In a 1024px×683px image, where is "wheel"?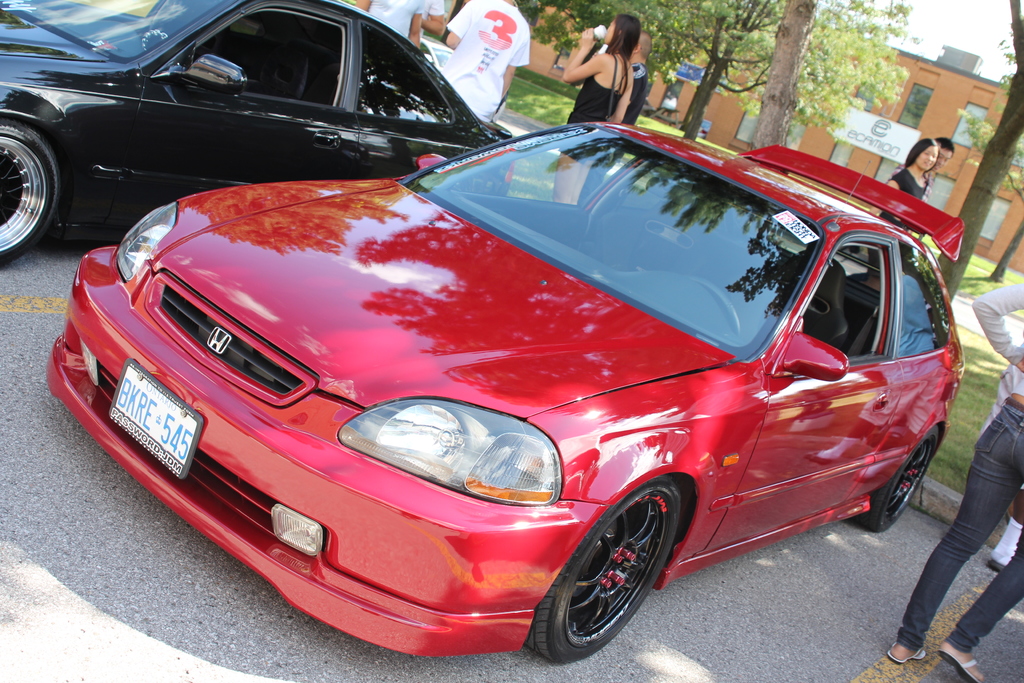
<box>1,122,71,263</box>.
